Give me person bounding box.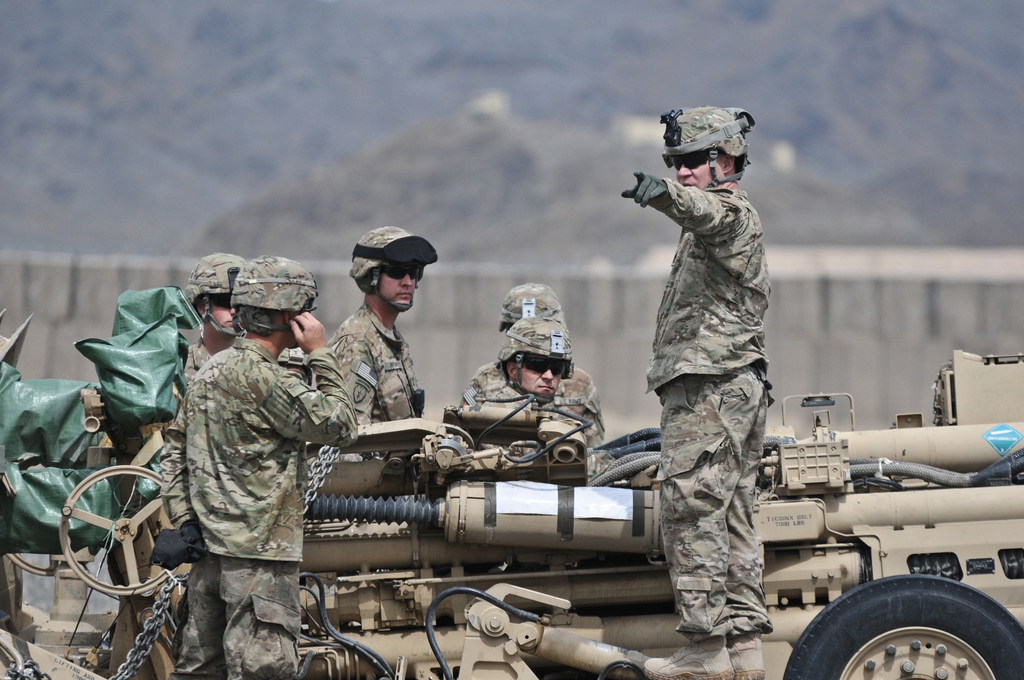
bbox(321, 225, 438, 432).
